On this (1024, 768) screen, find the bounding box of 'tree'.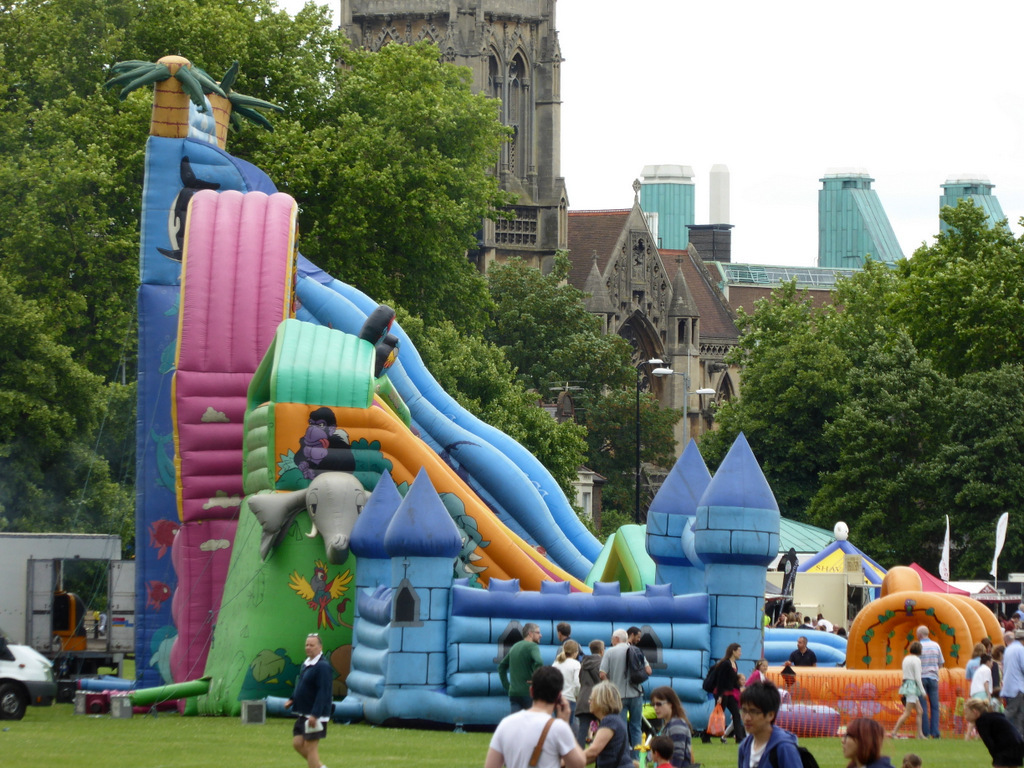
Bounding box: BBox(249, 46, 529, 343).
